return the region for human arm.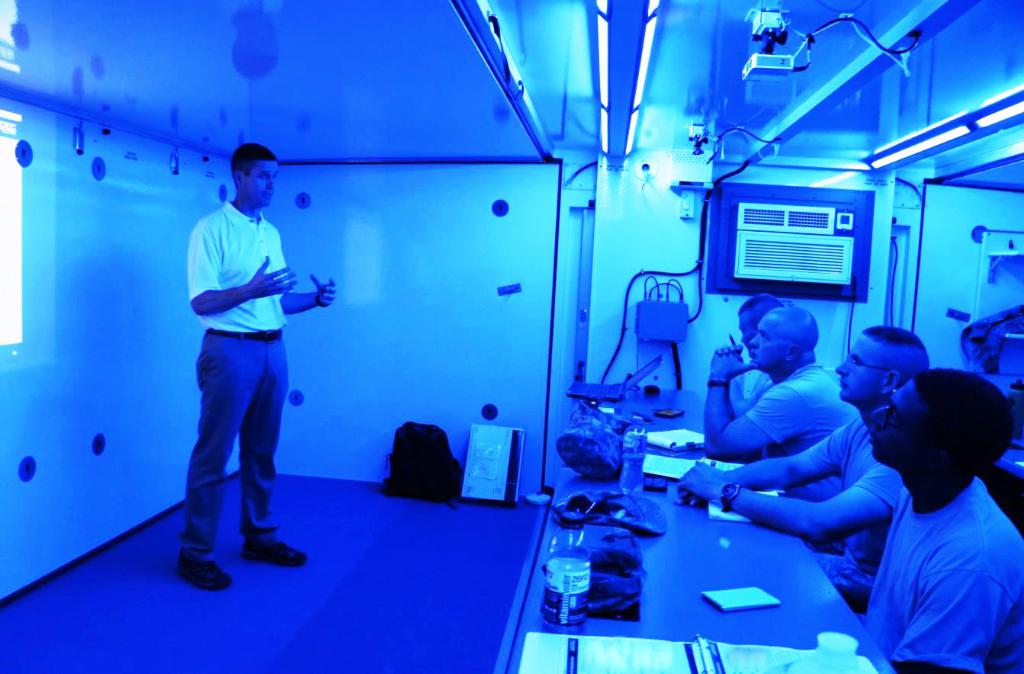
left=704, top=432, right=857, bottom=484.
